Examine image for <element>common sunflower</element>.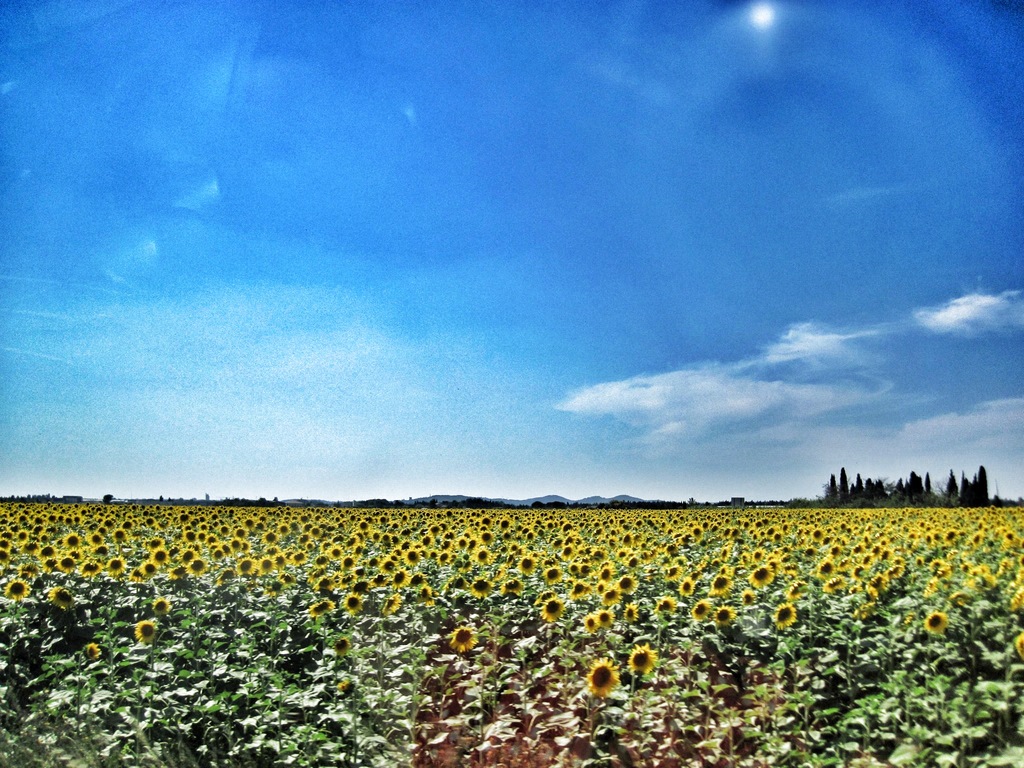
Examination result: rect(715, 602, 731, 620).
